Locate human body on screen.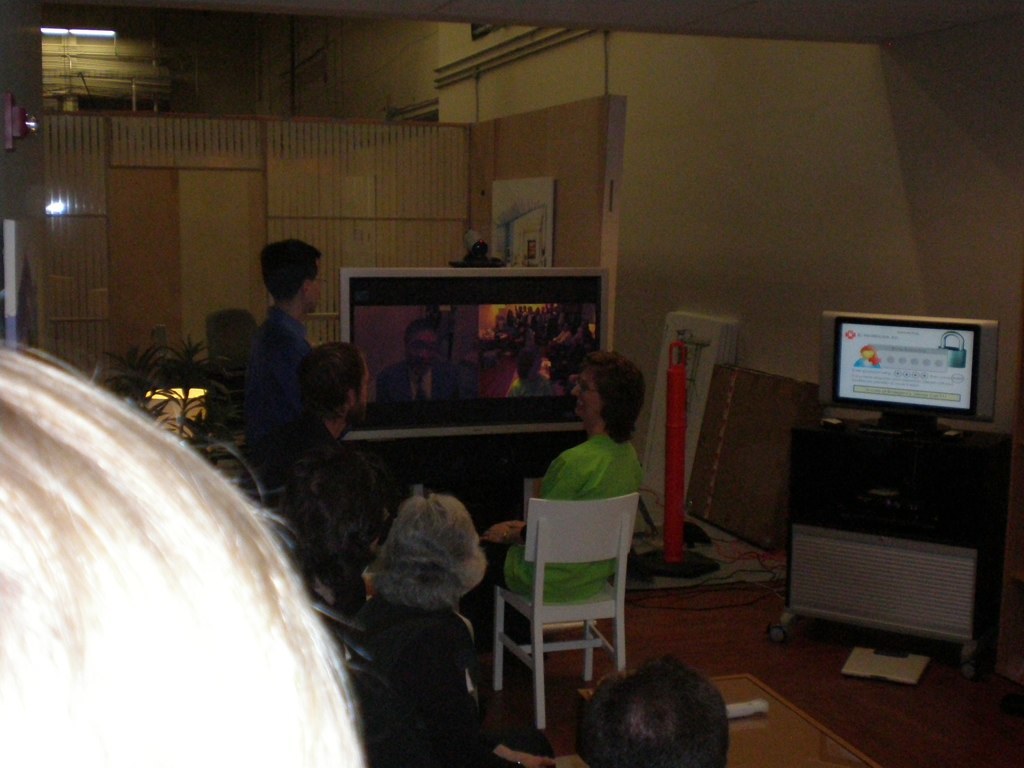
On screen at 270, 338, 371, 574.
